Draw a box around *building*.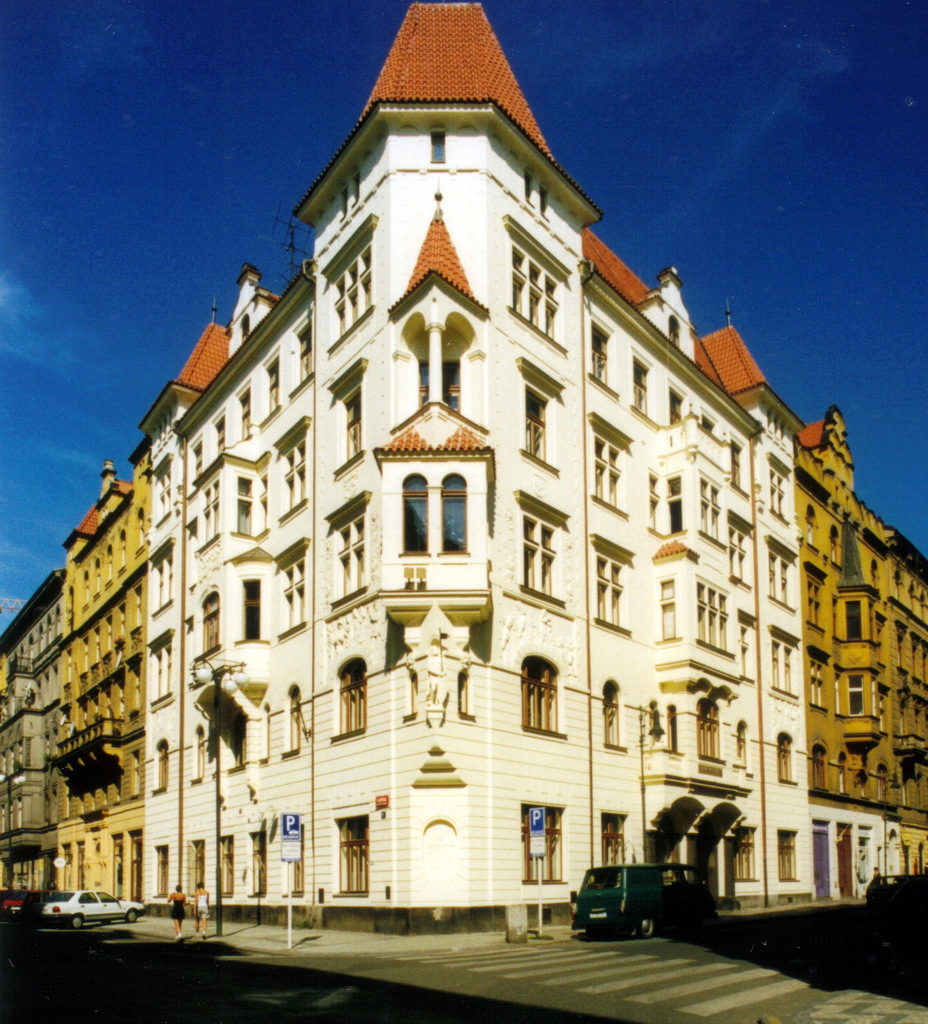
detection(0, 565, 72, 898).
